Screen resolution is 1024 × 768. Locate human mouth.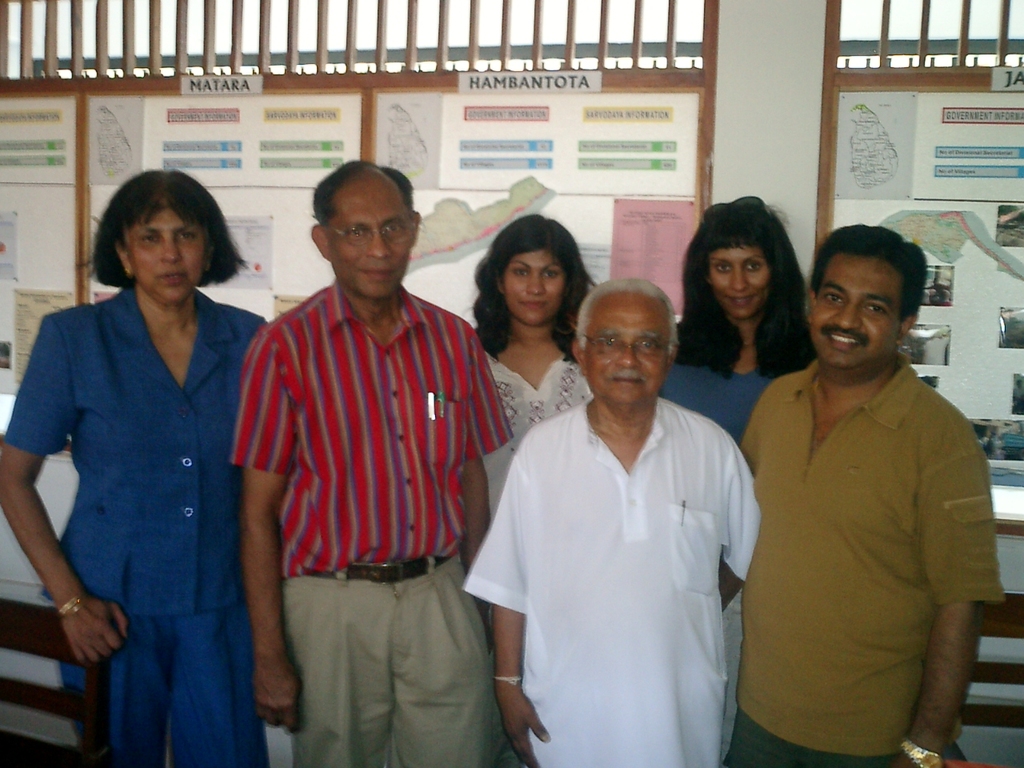
bbox(602, 367, 649, 389).
